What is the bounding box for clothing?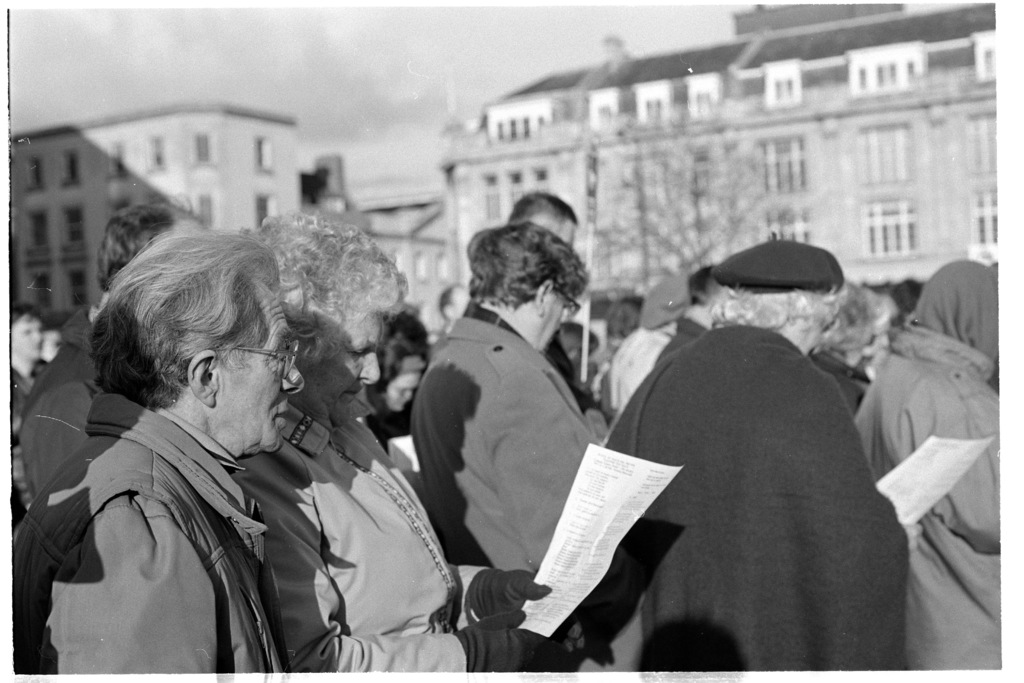
BBox(7, 390, 300, 682).
